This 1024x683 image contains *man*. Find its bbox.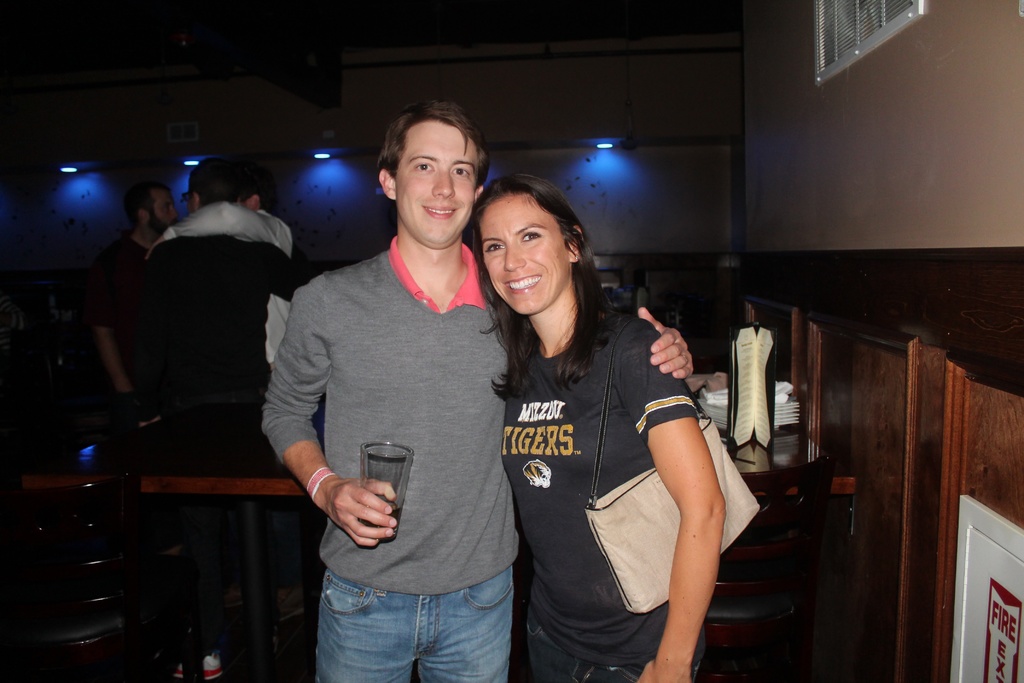
Rect(93, 182, 178, 397).
